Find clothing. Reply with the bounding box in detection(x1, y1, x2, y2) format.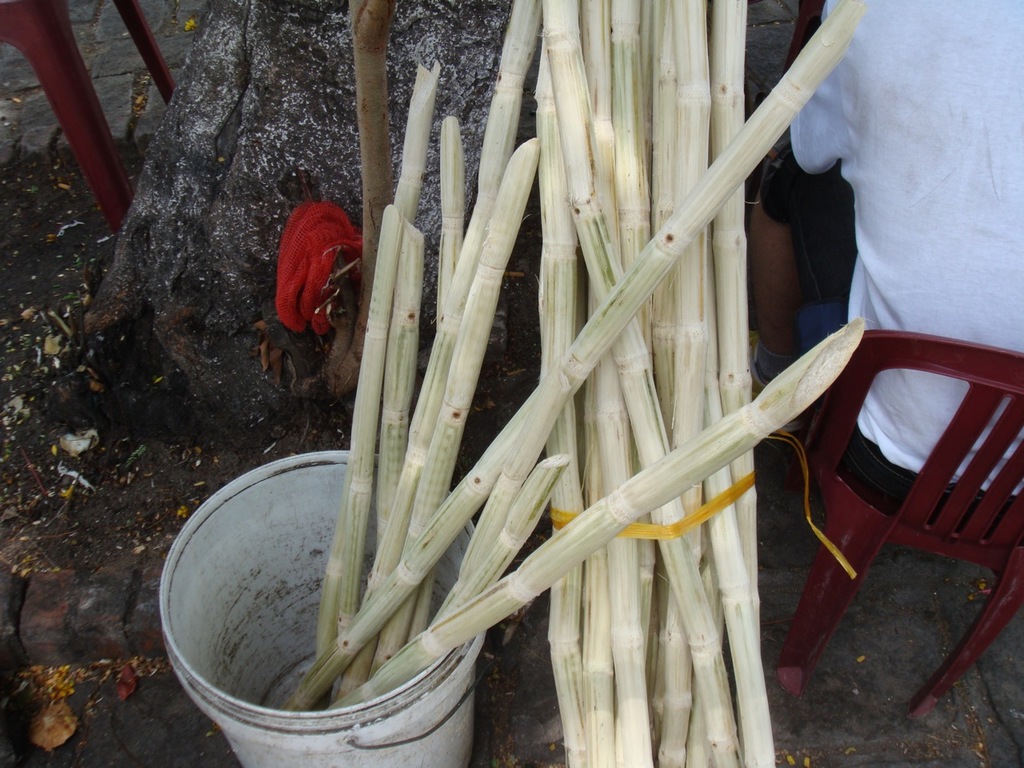
detection(776, 0, 1023, 510).
